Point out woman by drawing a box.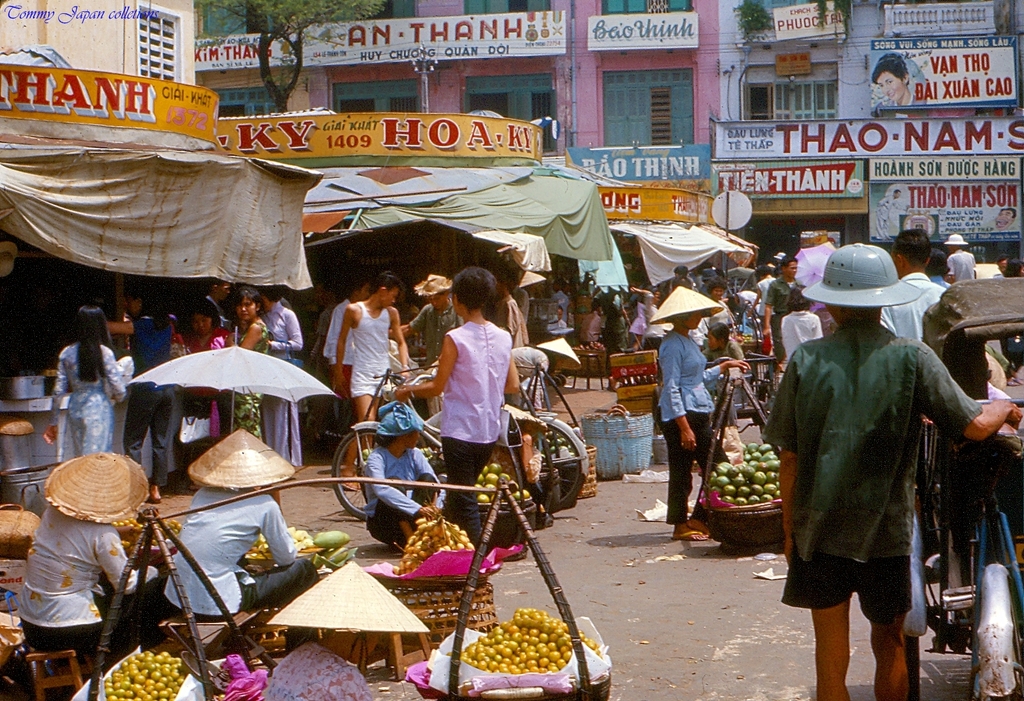
x1=691, y1=326, x2=752, y2=392.
